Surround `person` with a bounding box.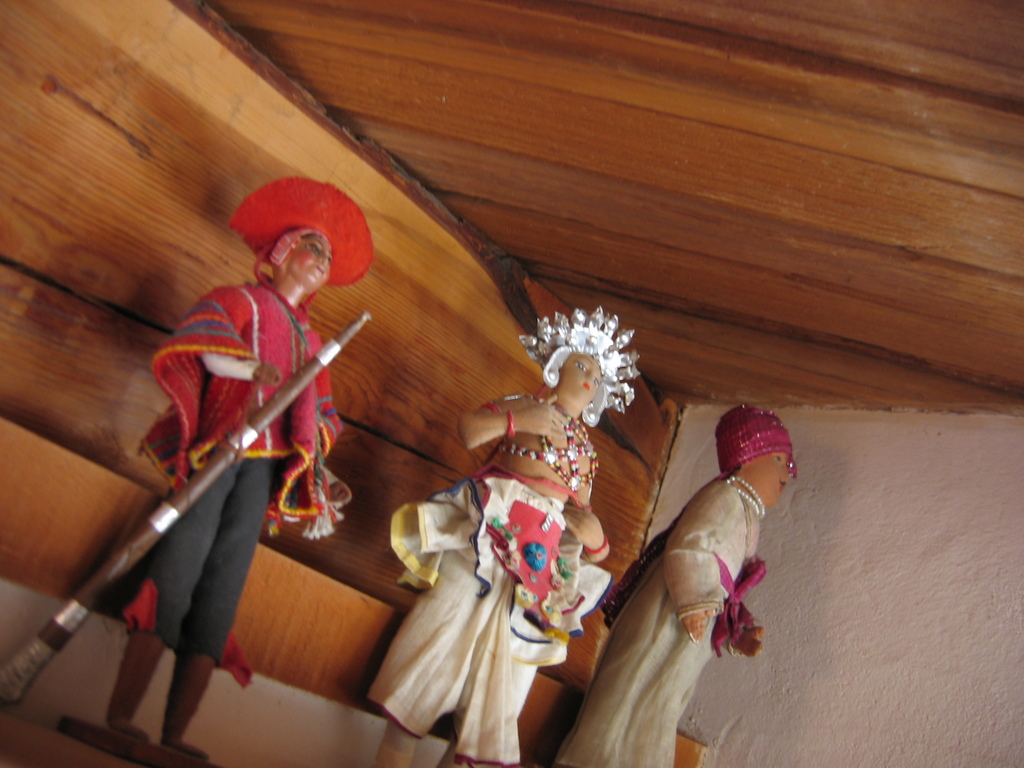
crop(366, 305, 641, 767).
